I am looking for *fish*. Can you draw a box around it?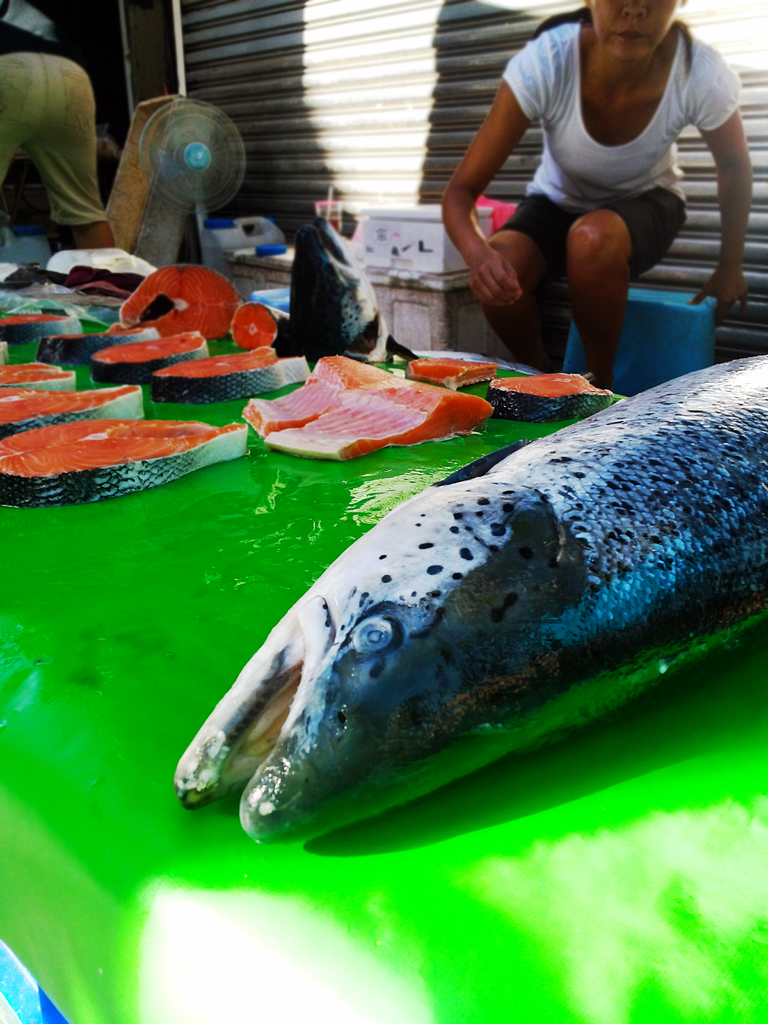
Sure, the bounding box is l=0, t=359, r=74, b=382.
